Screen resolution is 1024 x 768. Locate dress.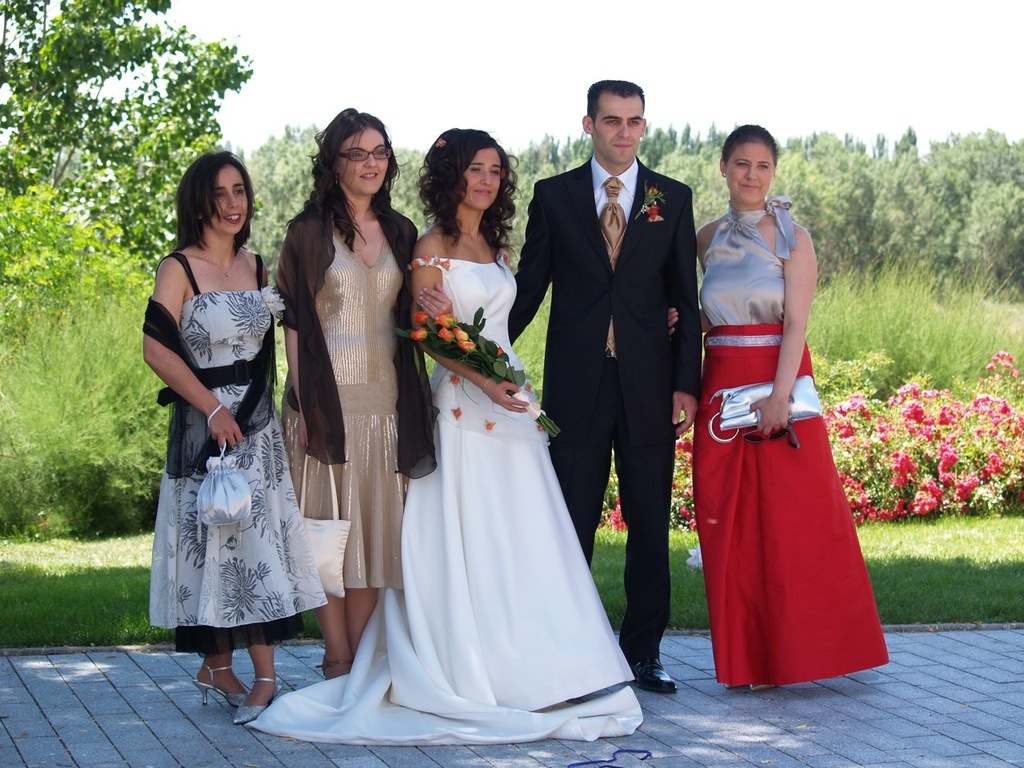
pyautogui.locateOnScreen(266, 207, 444, 601).
